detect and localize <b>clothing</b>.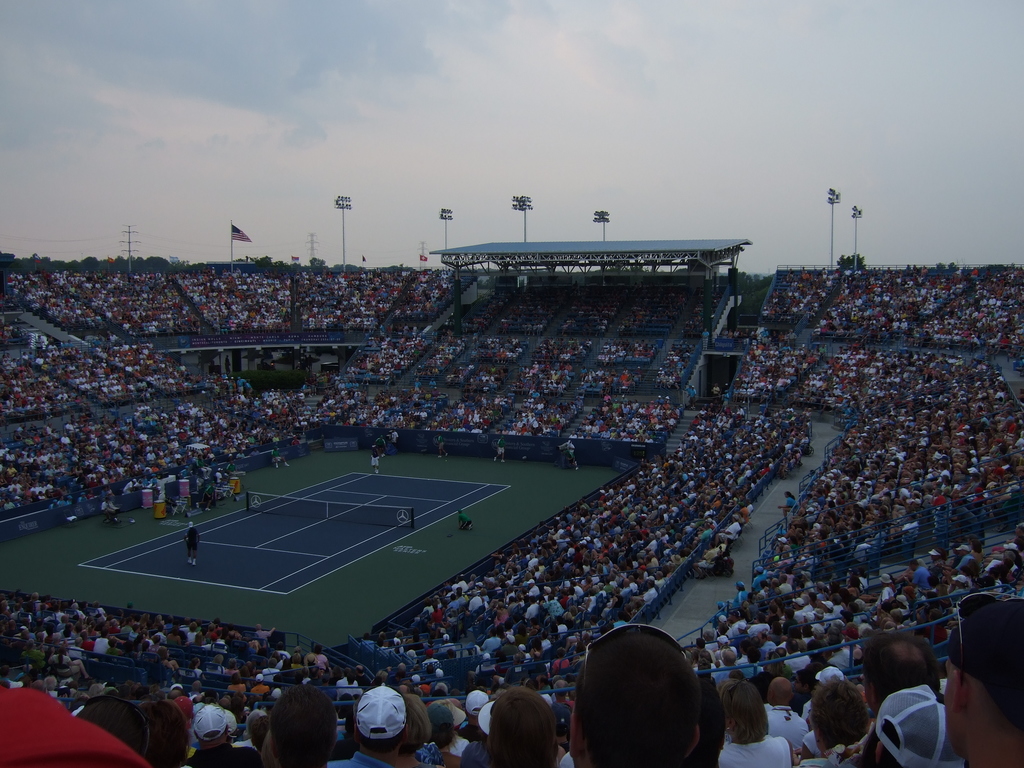
Localized at <bbox>481, 637, 497, 653</bbox>.
